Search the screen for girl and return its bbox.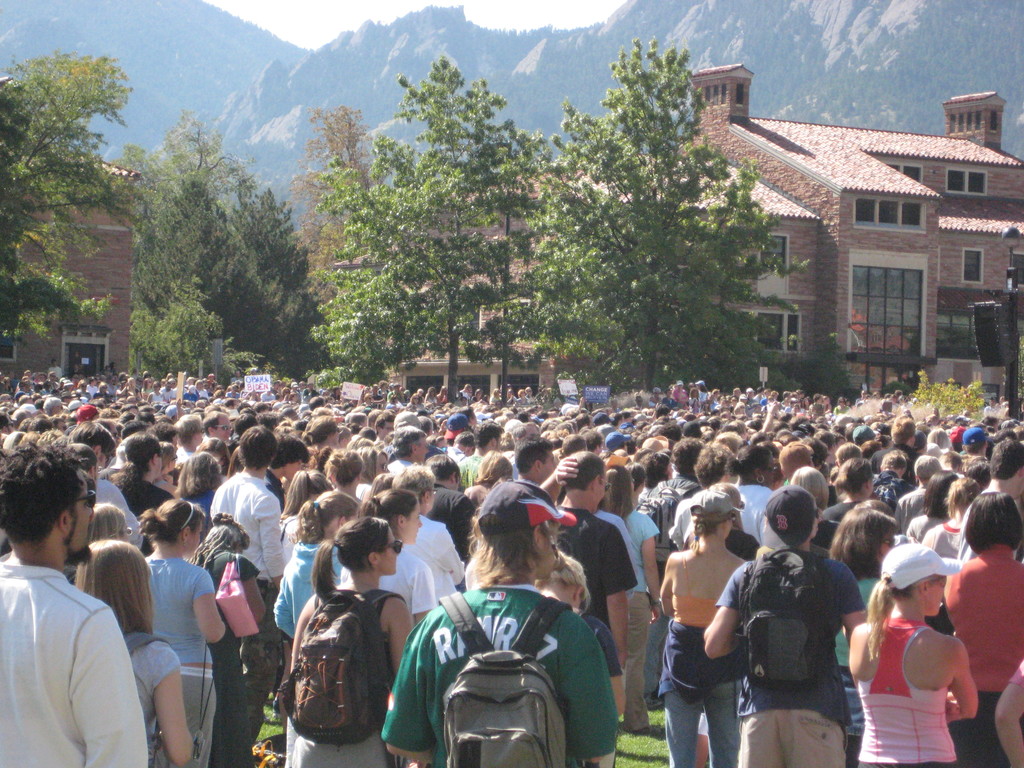
Found: BBox(365, 488, 433, 619).
